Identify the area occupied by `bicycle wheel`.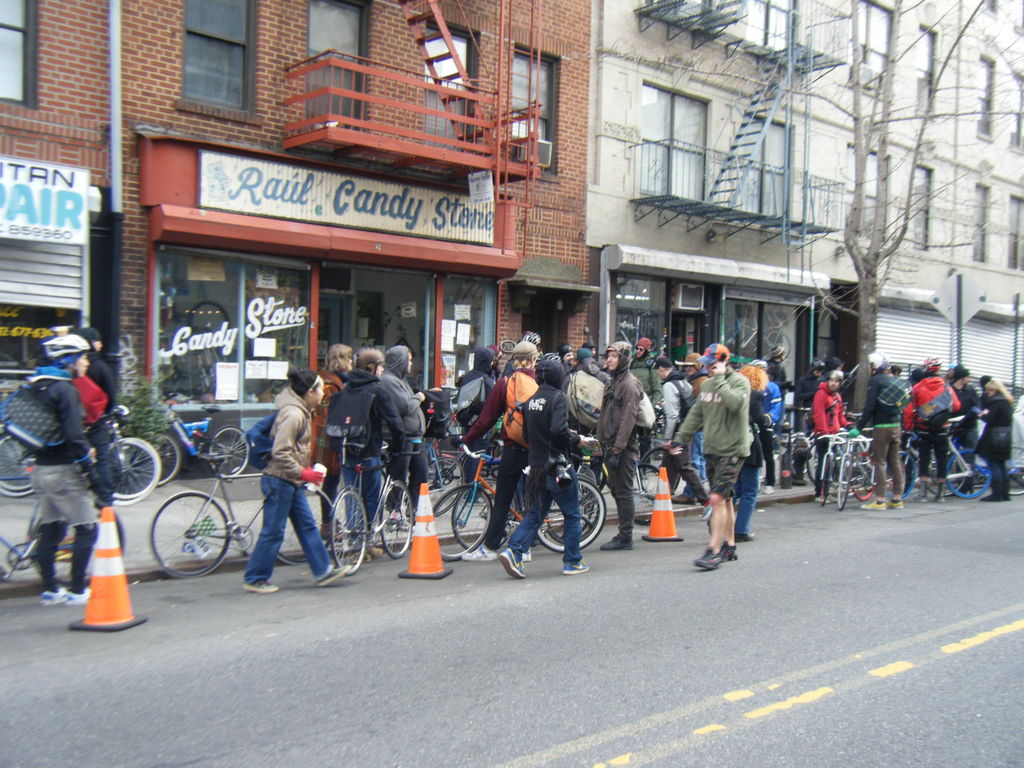
Area: <bbox>806, 438, 823, 484</bbox>.
